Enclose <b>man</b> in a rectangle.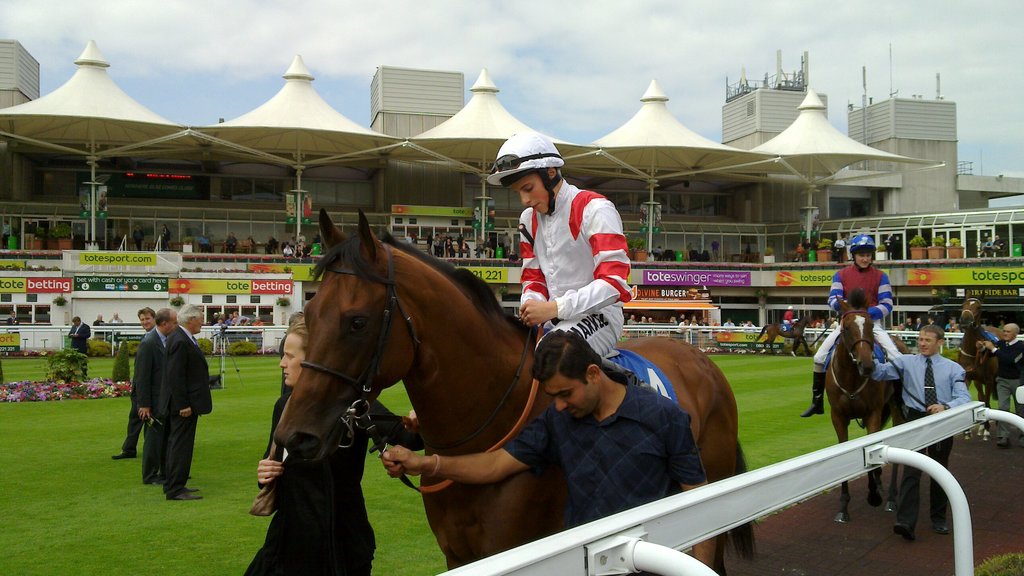
bbox=[883, 325, 967, 538].
